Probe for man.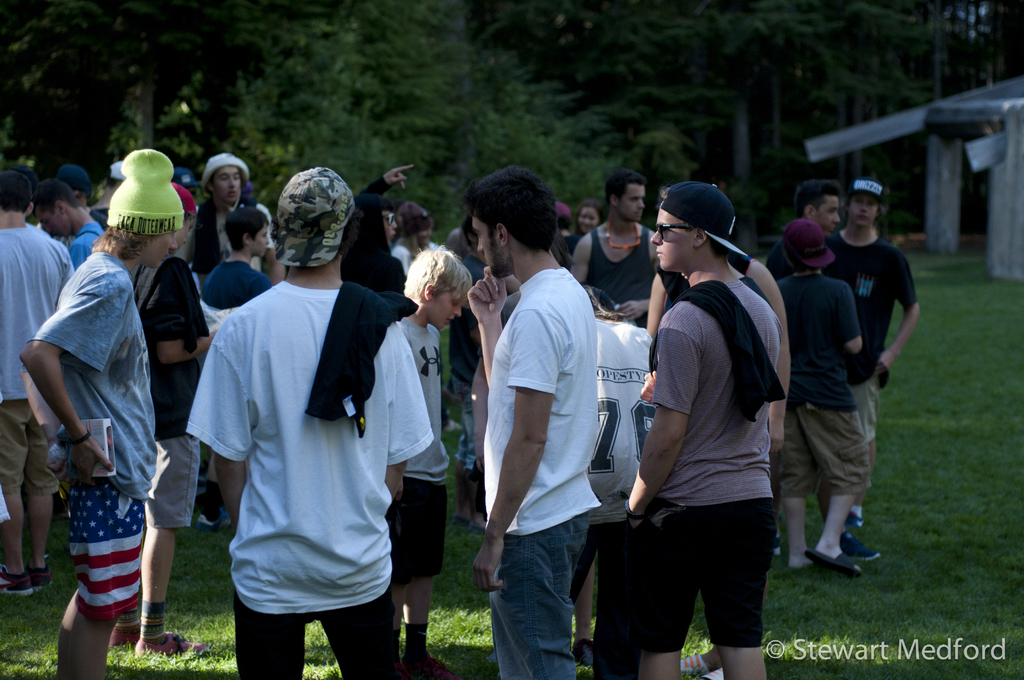
Probe result: crop(458, 163, 614, 679).
